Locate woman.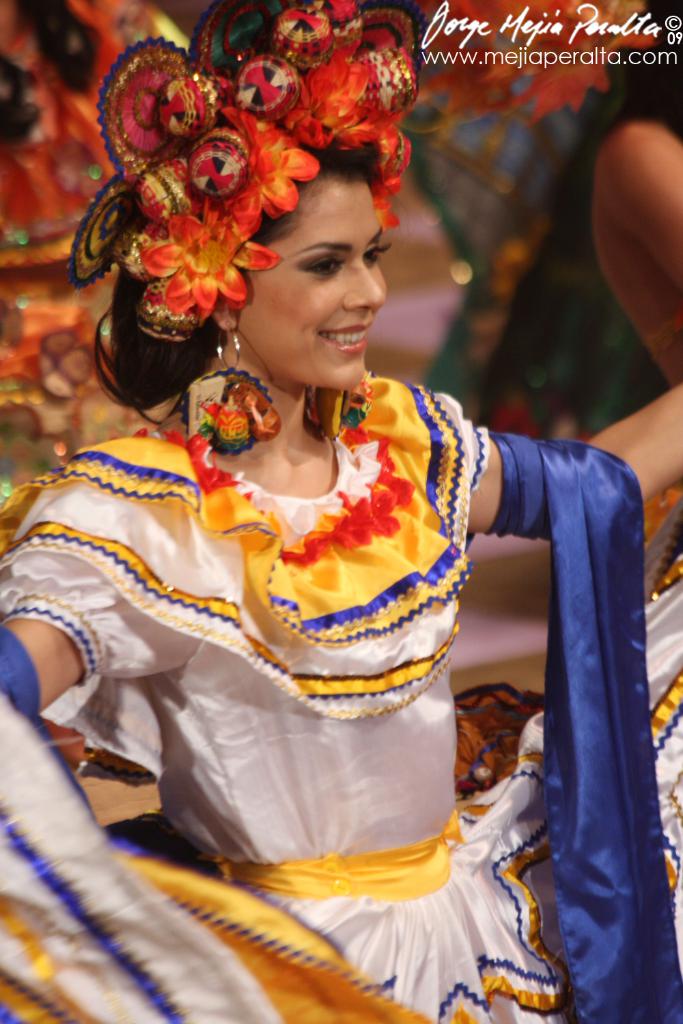
Bounding box: {"x1": 53, "y1": 99, "x2": 545, "y2": 888}.
